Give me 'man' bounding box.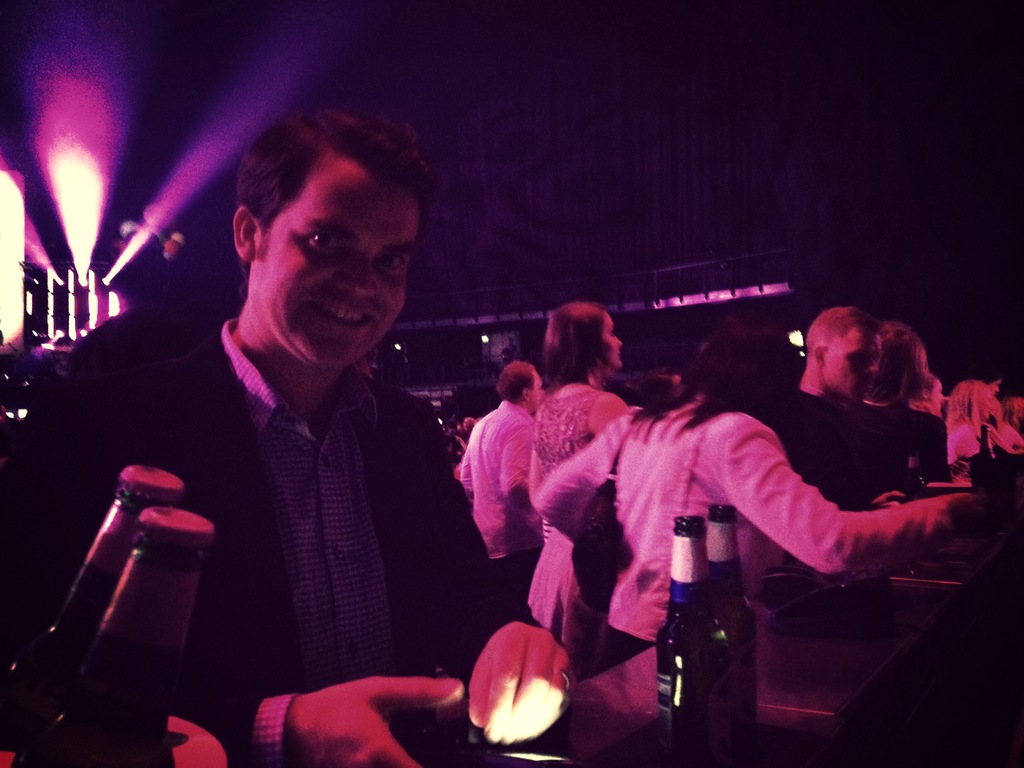
<box>77,113,496,743</box>.
